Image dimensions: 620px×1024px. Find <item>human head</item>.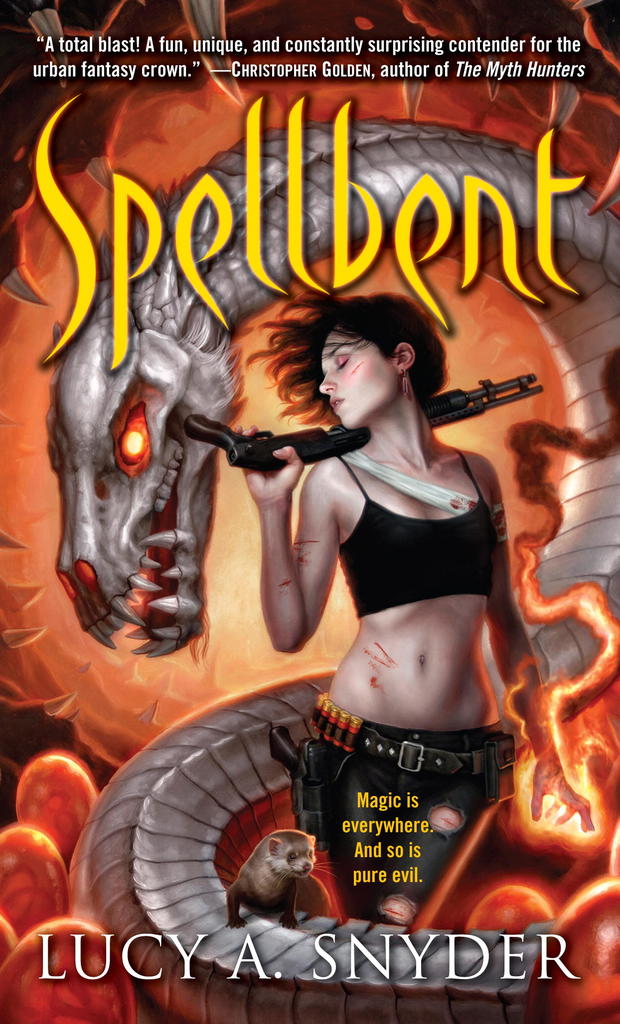
<bbox>294, 289, 437, 419</bbox>.
